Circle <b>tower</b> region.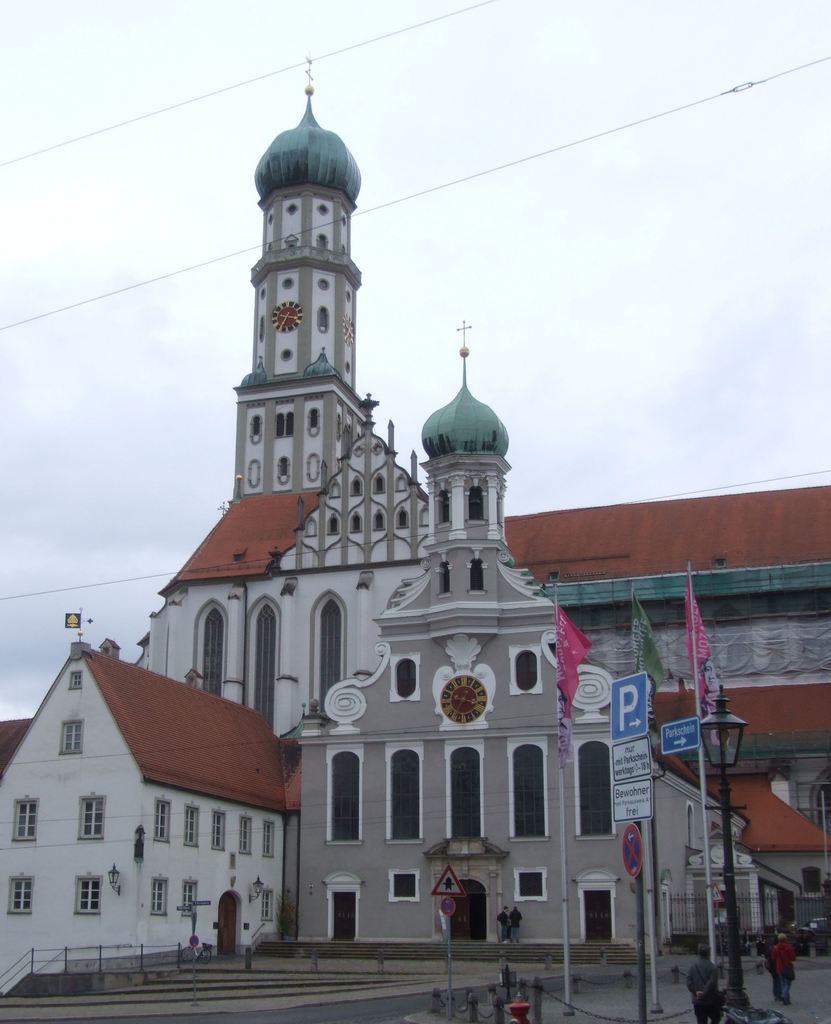
Region: select_region(226, 53, 360, 499).
